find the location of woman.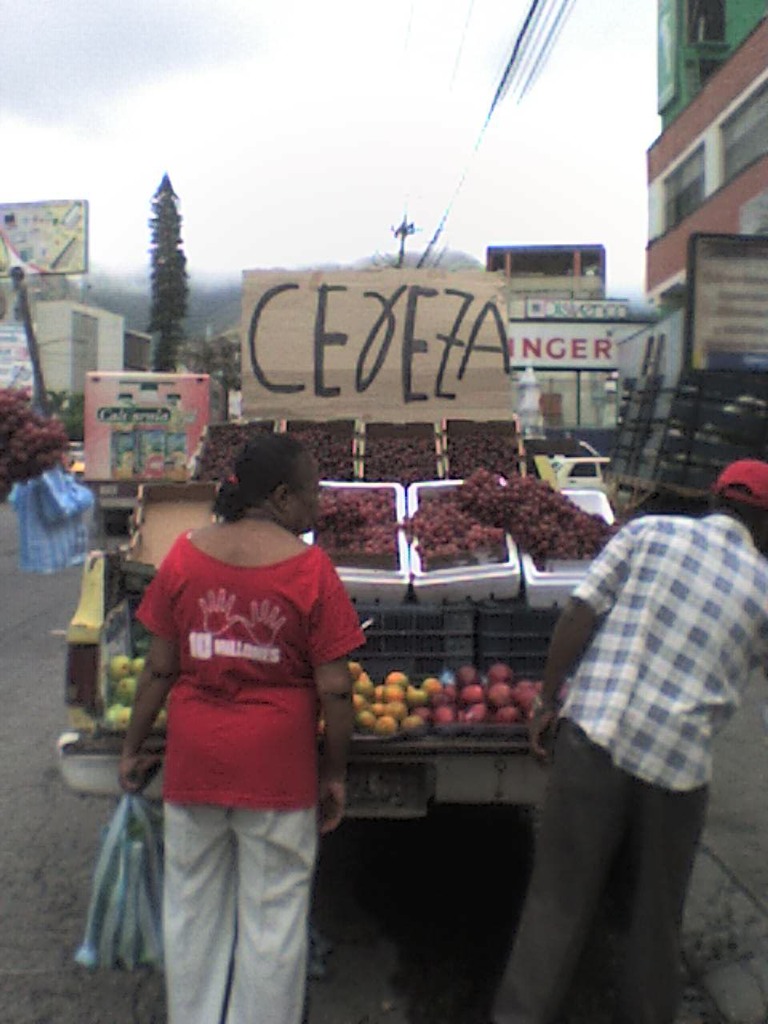
Location: 118 412 367 1009.
